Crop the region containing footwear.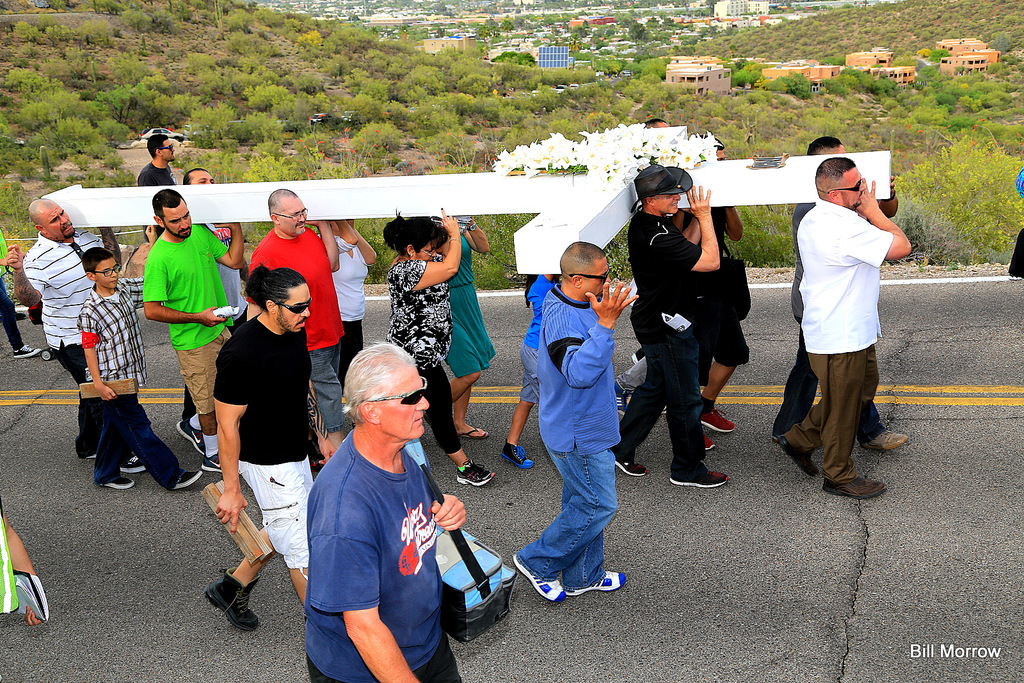
Crop region: 774,433,822,481.
